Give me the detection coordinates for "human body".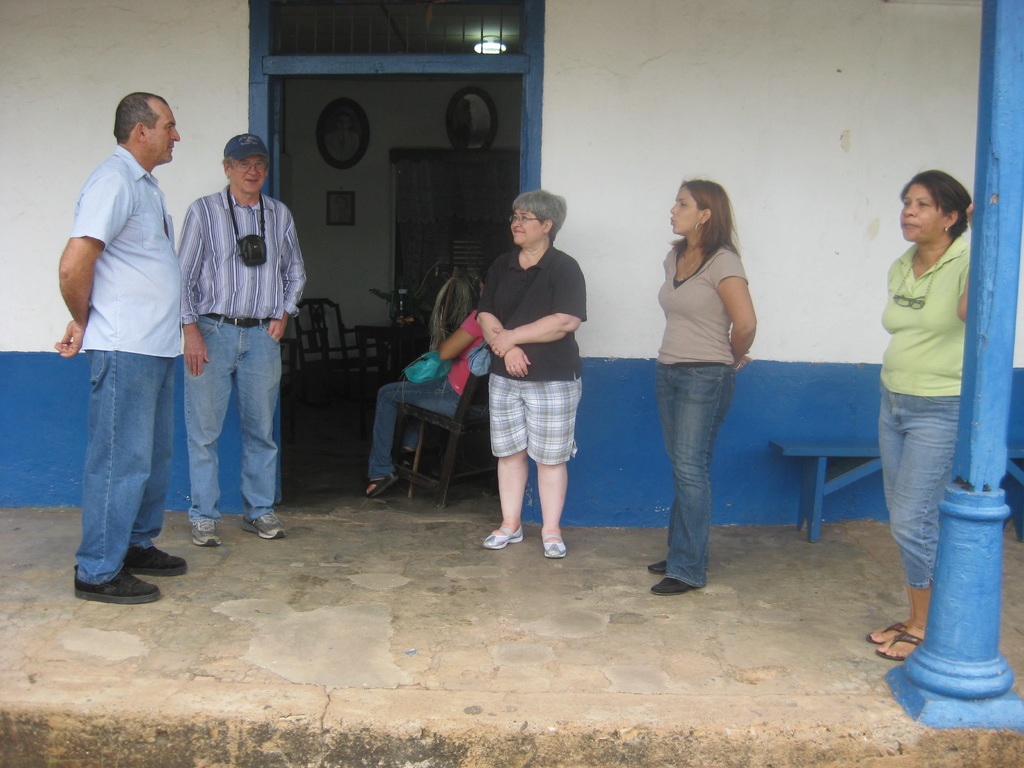
[x1=865, y1=171, x2=976, y2=662].
